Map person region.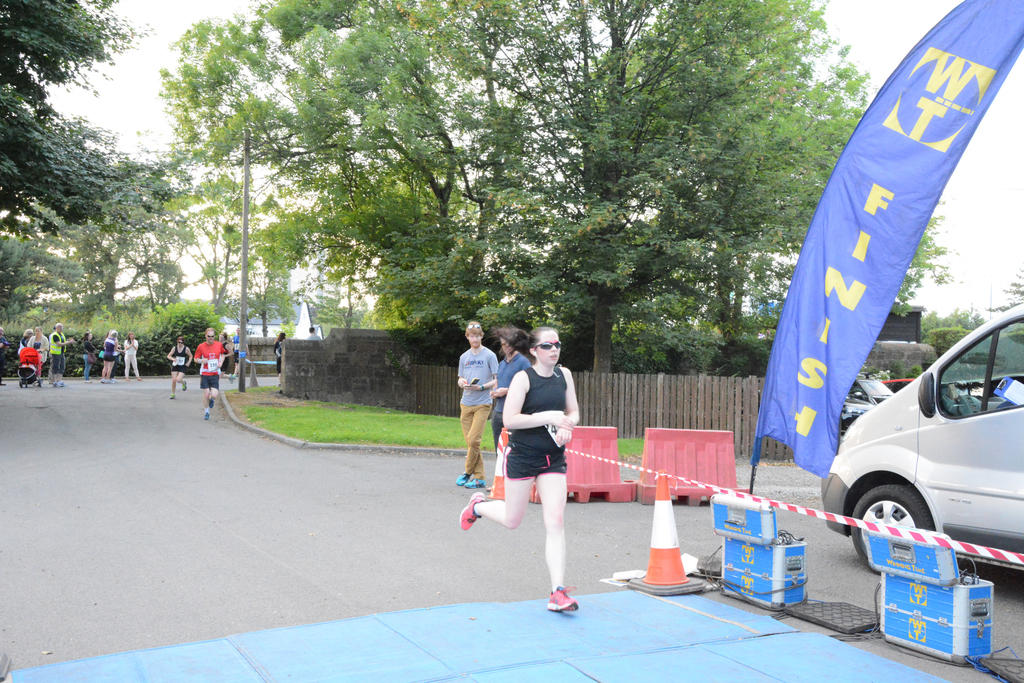
Mapped to box(489, 325, 532, 456).
